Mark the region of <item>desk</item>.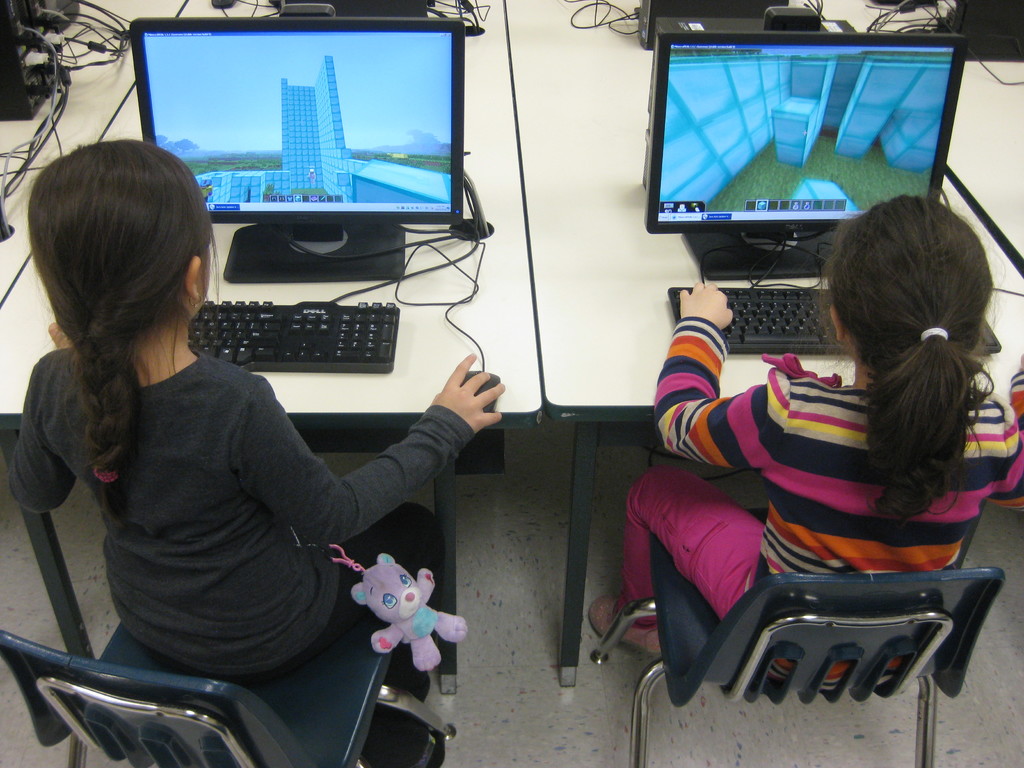
Region: box=[503, 0, 1023, 694].
